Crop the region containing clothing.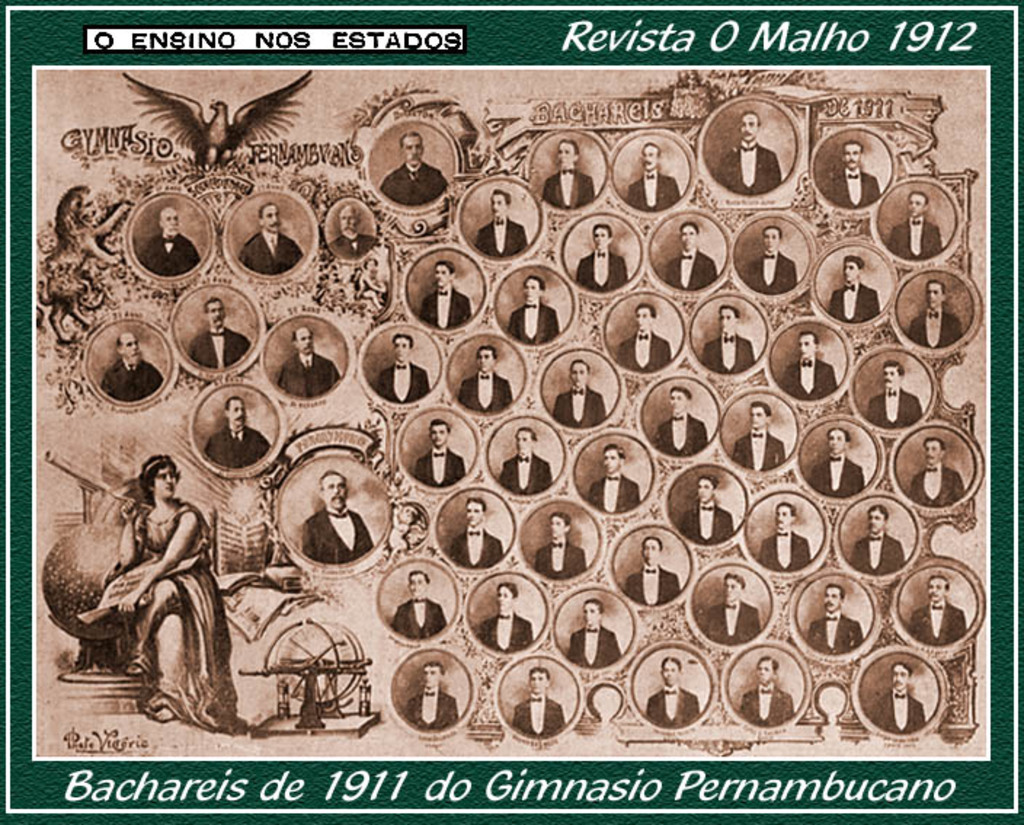
Crop region: (left=868, top=391, right=919, bottom=429).
